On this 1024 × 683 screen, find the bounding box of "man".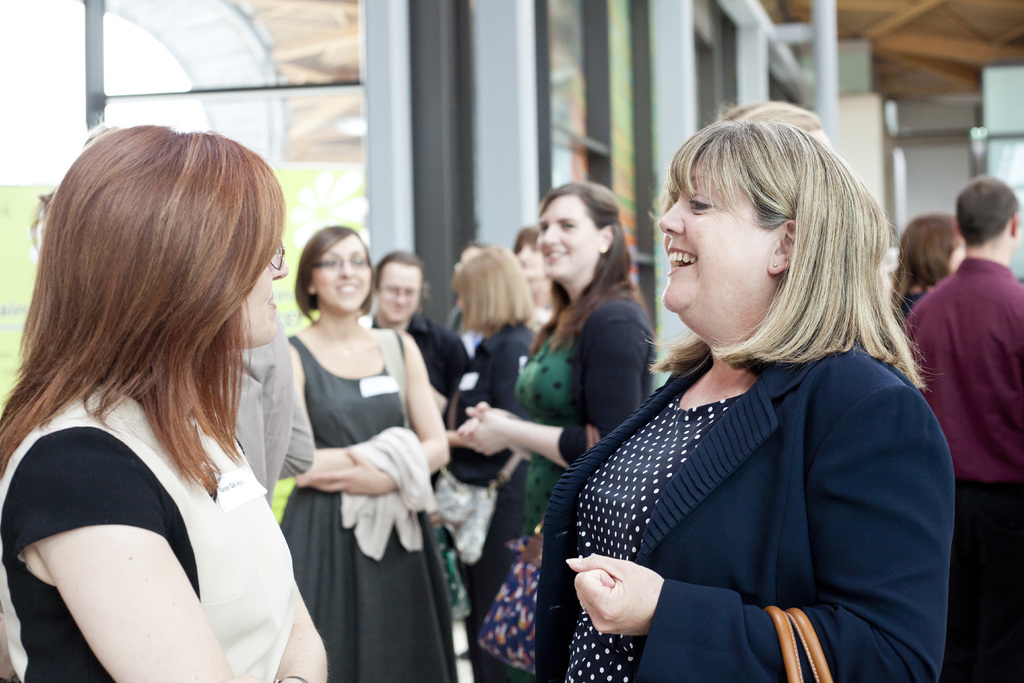
Bounding box: rect(885, 156, 1023, 575).
